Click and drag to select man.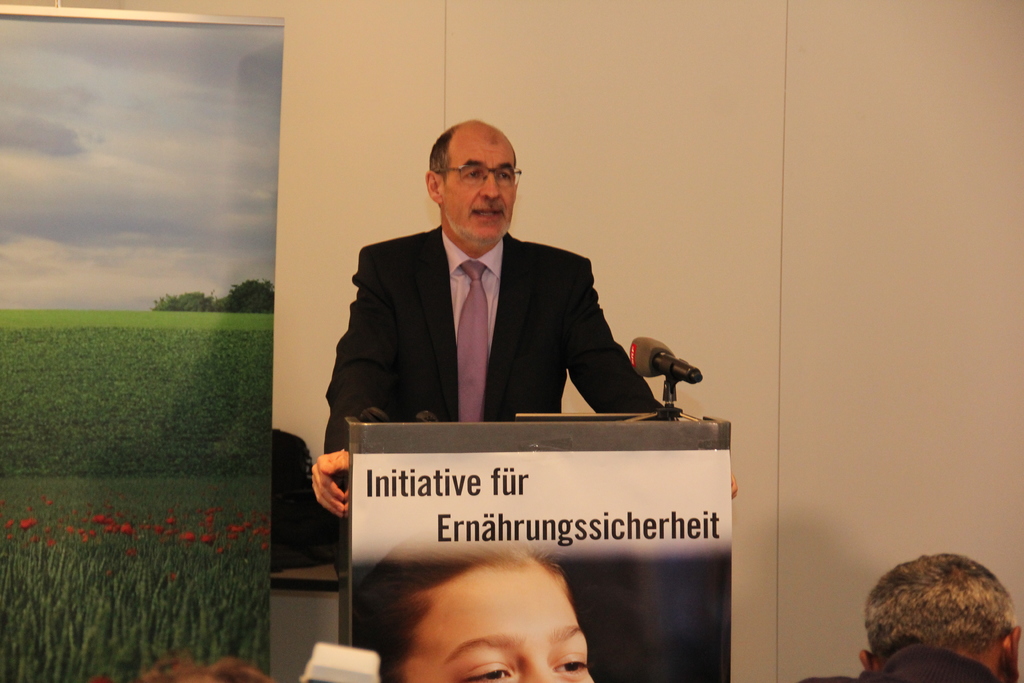
Selection: x1=788 y1=551 x2=1023 y2=682.
